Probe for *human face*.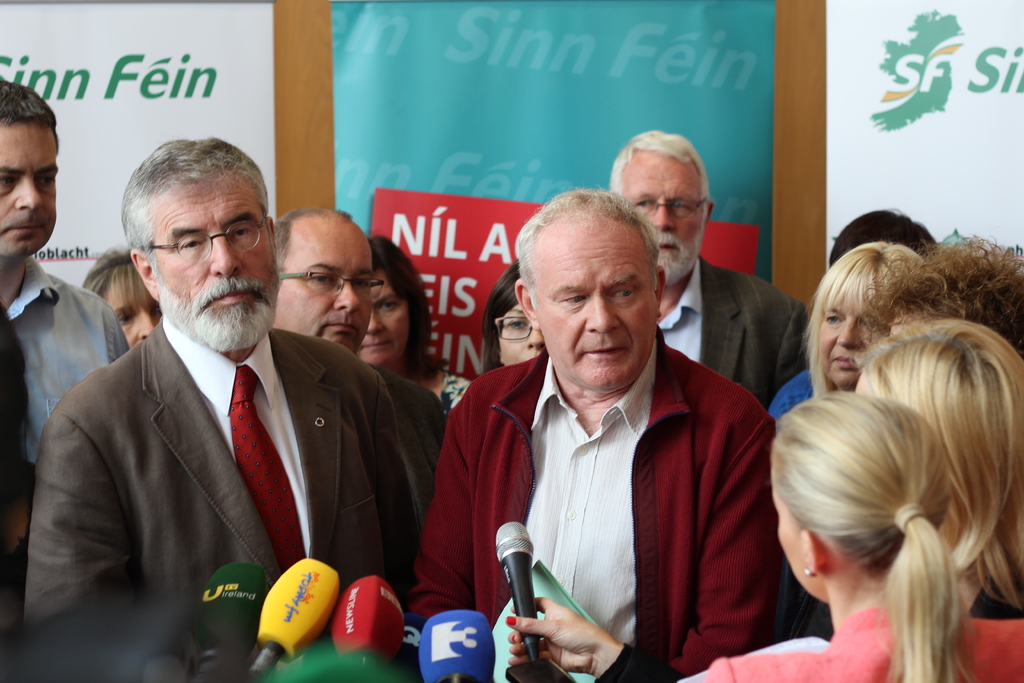
Probe result: left=0, top=119, right=59, bottom=261.
